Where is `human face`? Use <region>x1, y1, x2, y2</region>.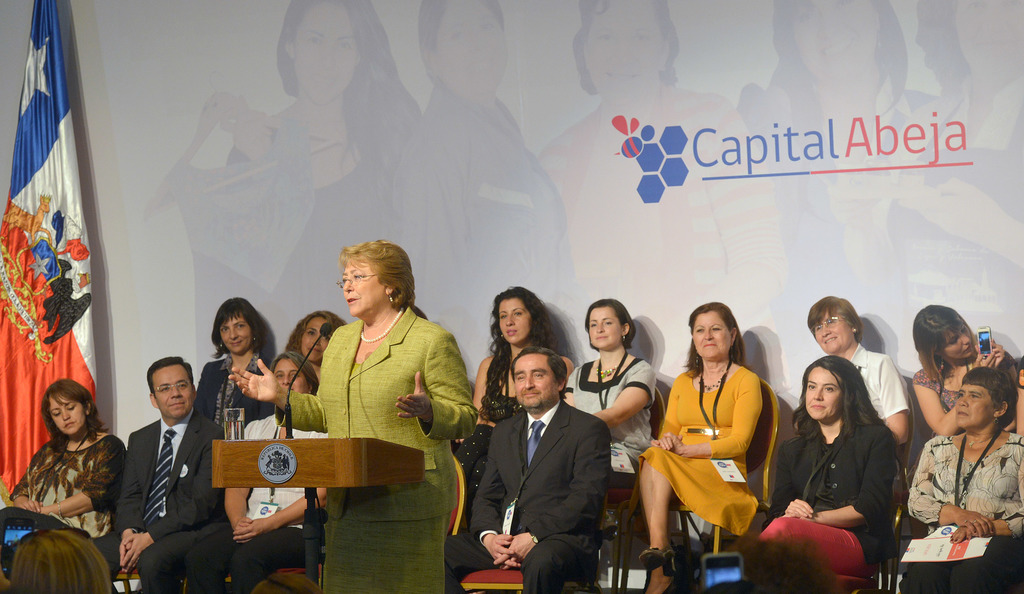
<region>943, 328, 972, 356</region>.
